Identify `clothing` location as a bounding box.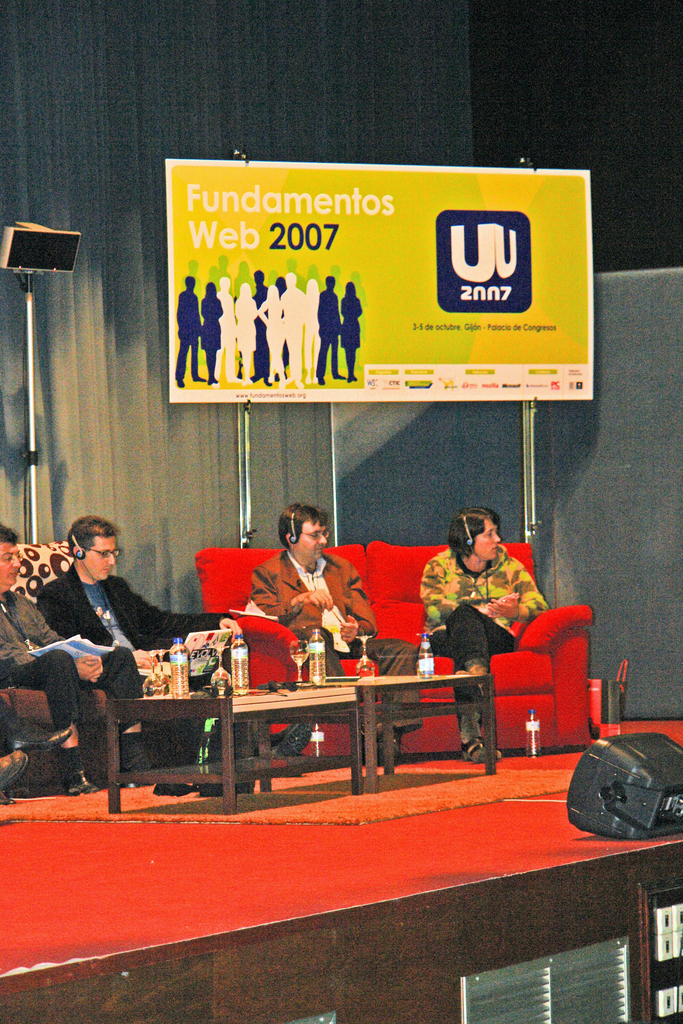
<region>39, 559, 227, 771</region>.
